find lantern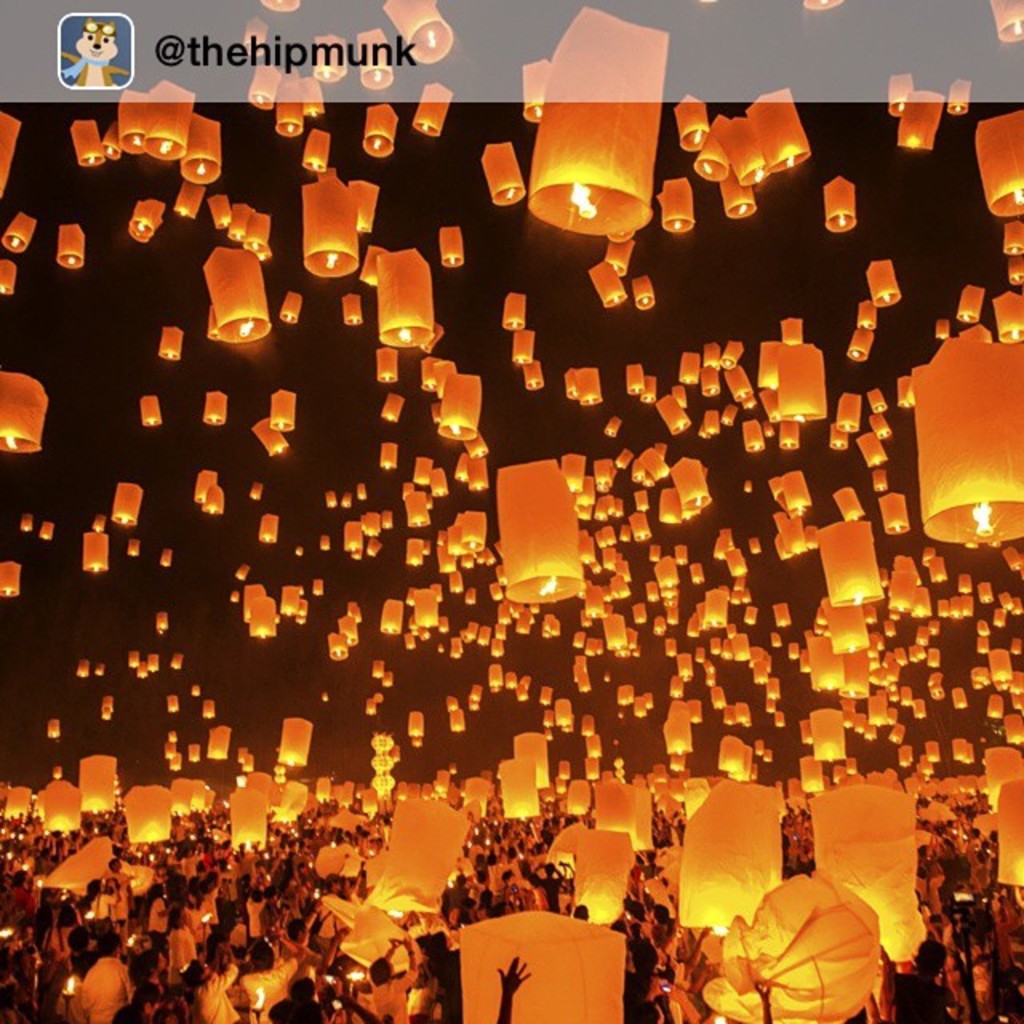
region(458, 912, 624, 1022)
